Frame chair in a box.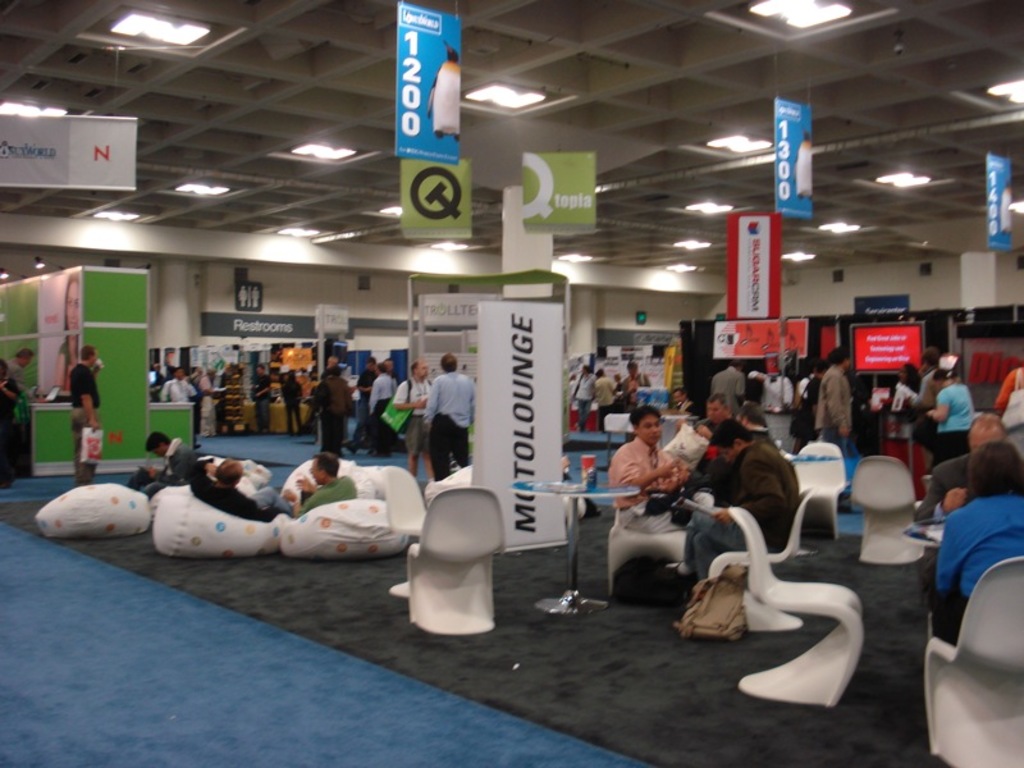
851/457/924/567.
